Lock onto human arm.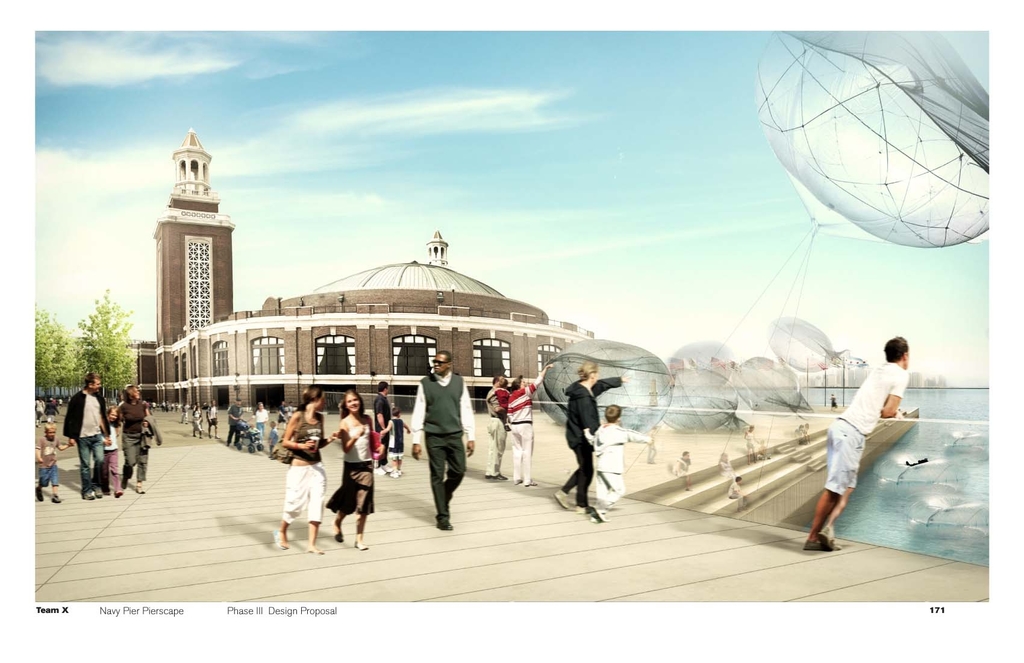
Locked: <bbox>230, 409, 237, 413</bbox>.
